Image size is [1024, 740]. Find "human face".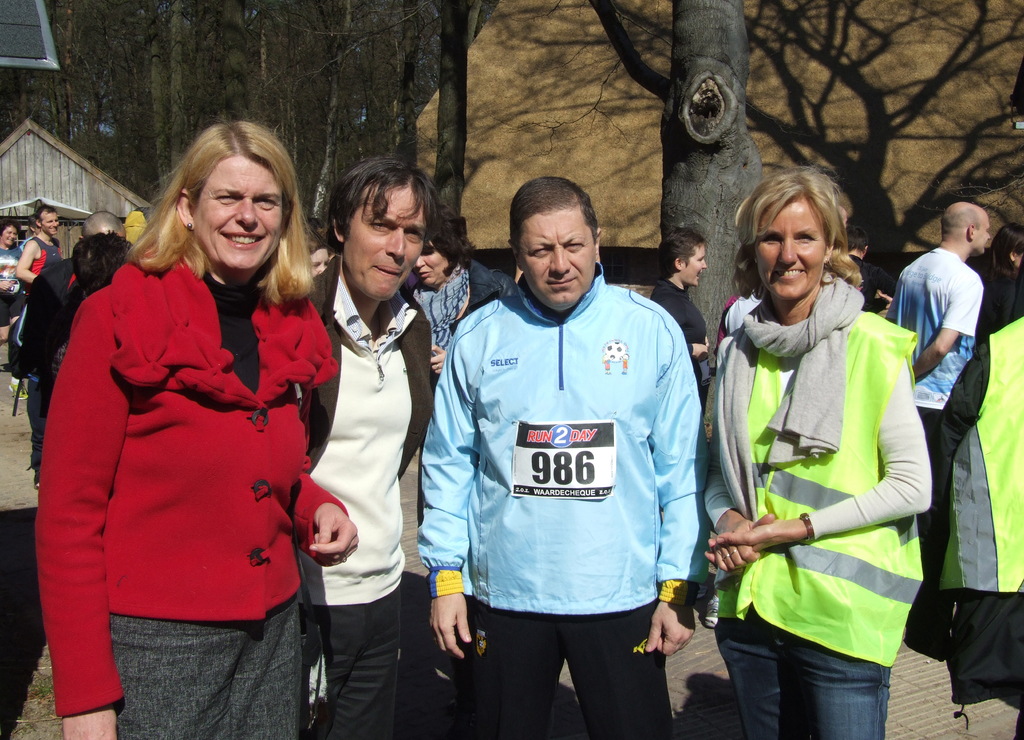
pyautogui.locateOnScreen(3, 233, 15, 243).
